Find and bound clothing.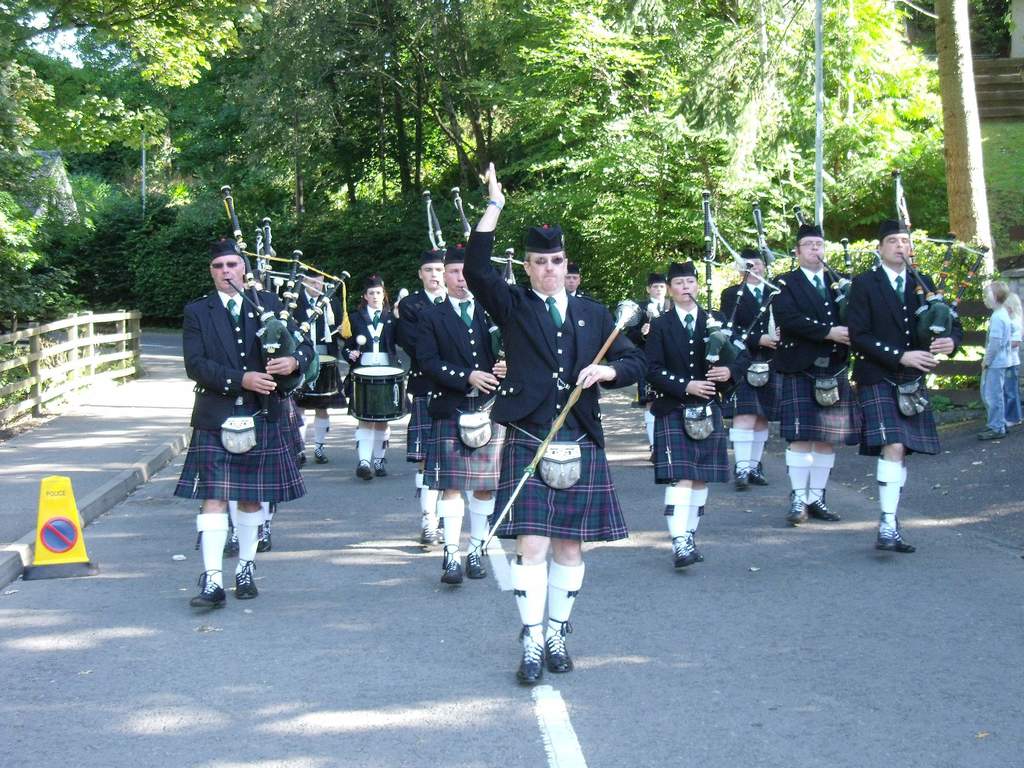
Bound: <bbox>415, 289, 508, 493</bbox>.
